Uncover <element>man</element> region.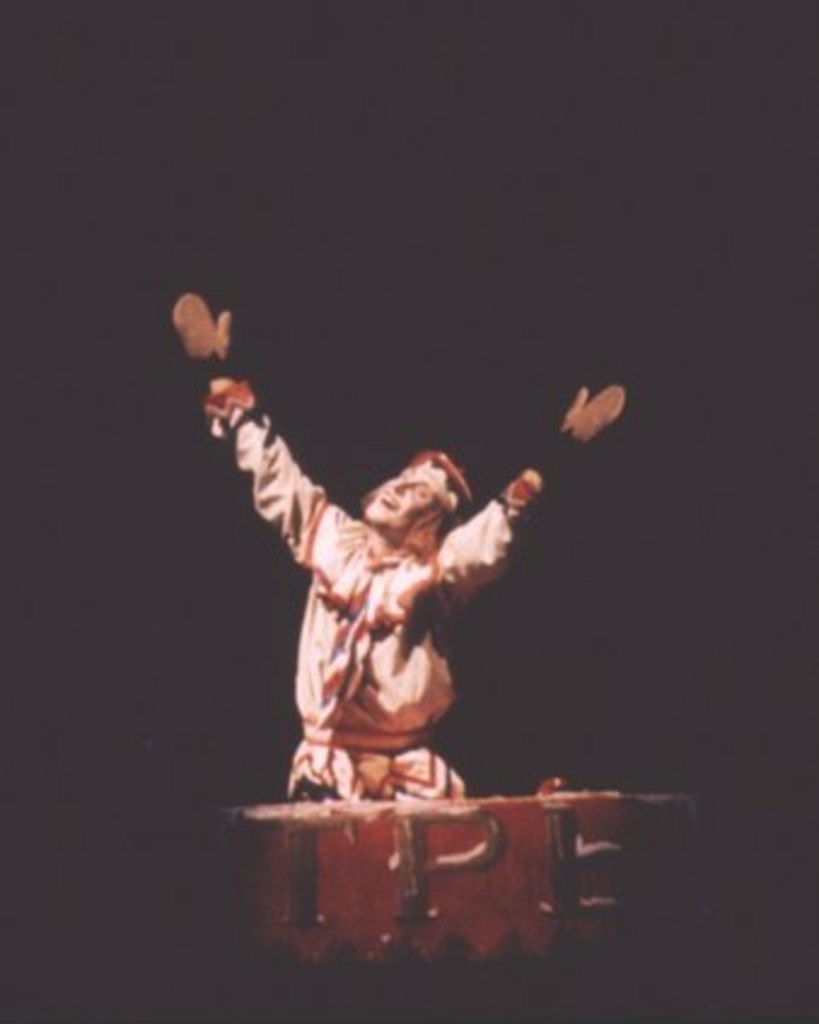
Uncovered: (x1=167, y1=290, x2=628, y2=799).
